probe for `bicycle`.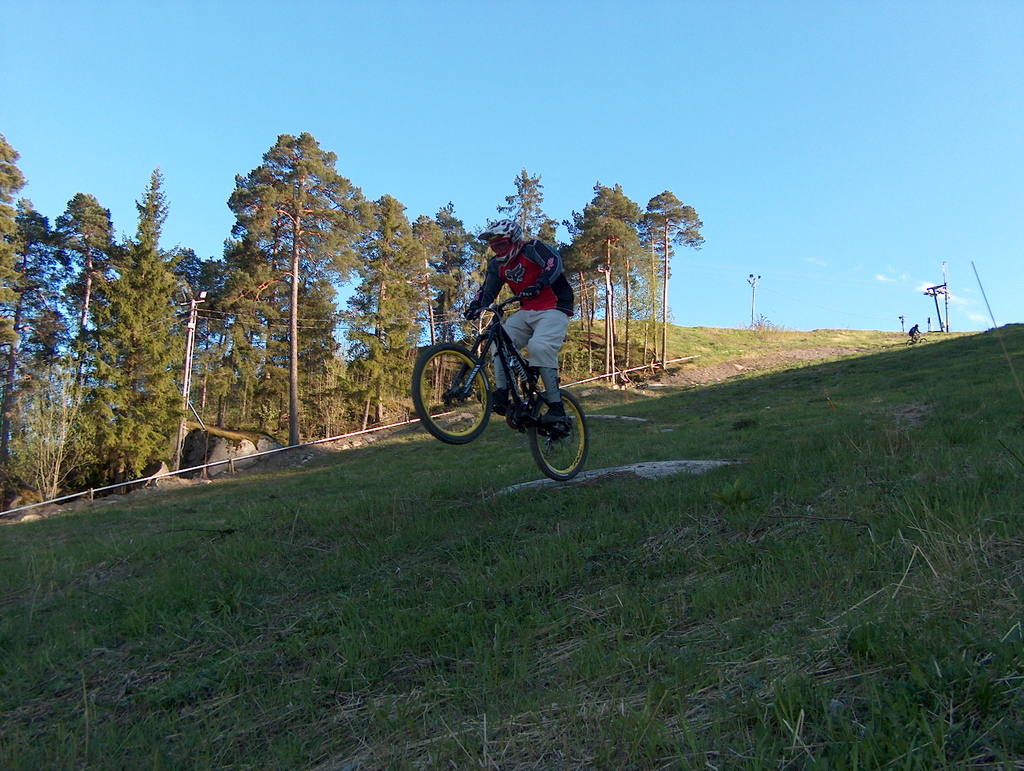
Probe result: region(427, 280, 586, 477).
